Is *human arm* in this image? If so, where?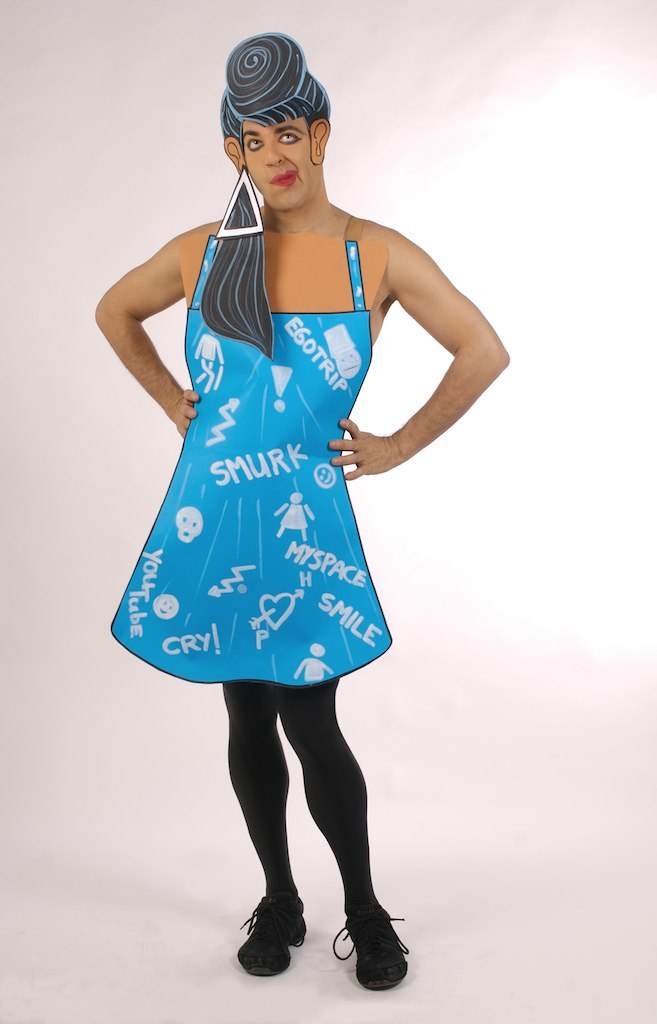
Yes, at box=[318, 228, 509, 481].
